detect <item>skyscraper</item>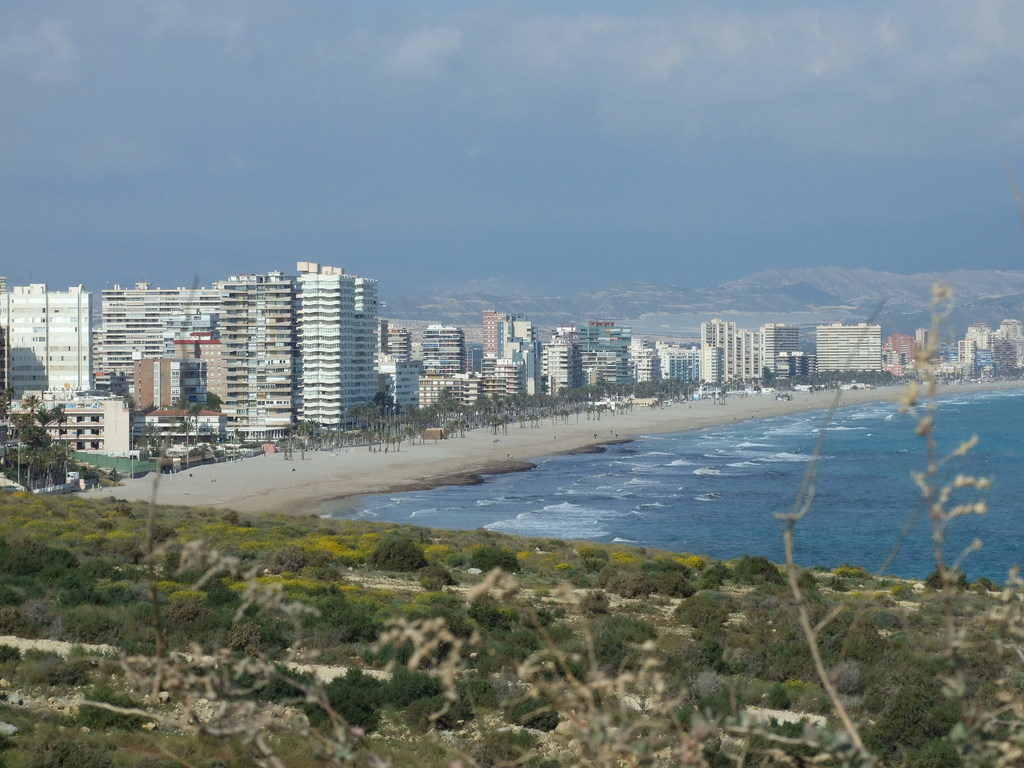
<bbox>378, 350, 428, 414</bbox>
